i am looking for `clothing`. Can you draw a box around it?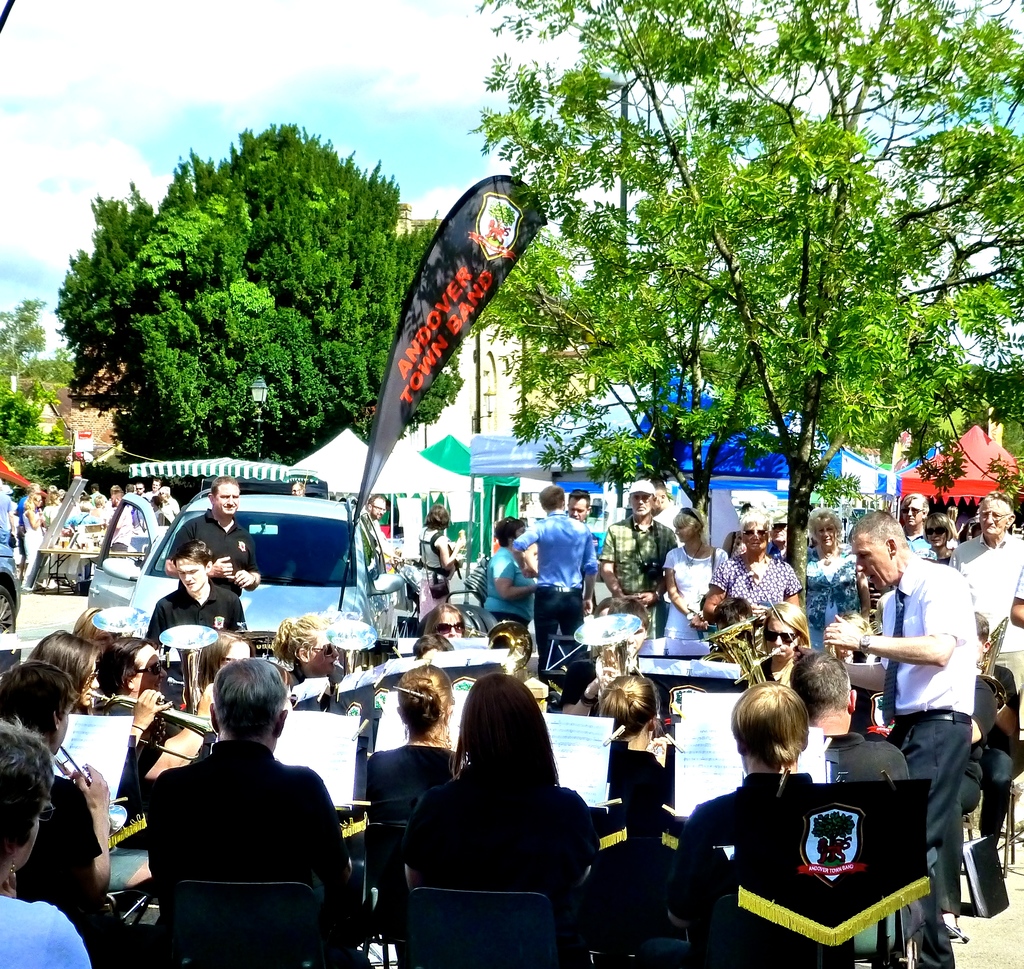
Sure, the bounding box is l=718, t=552, r=798, b=636.
